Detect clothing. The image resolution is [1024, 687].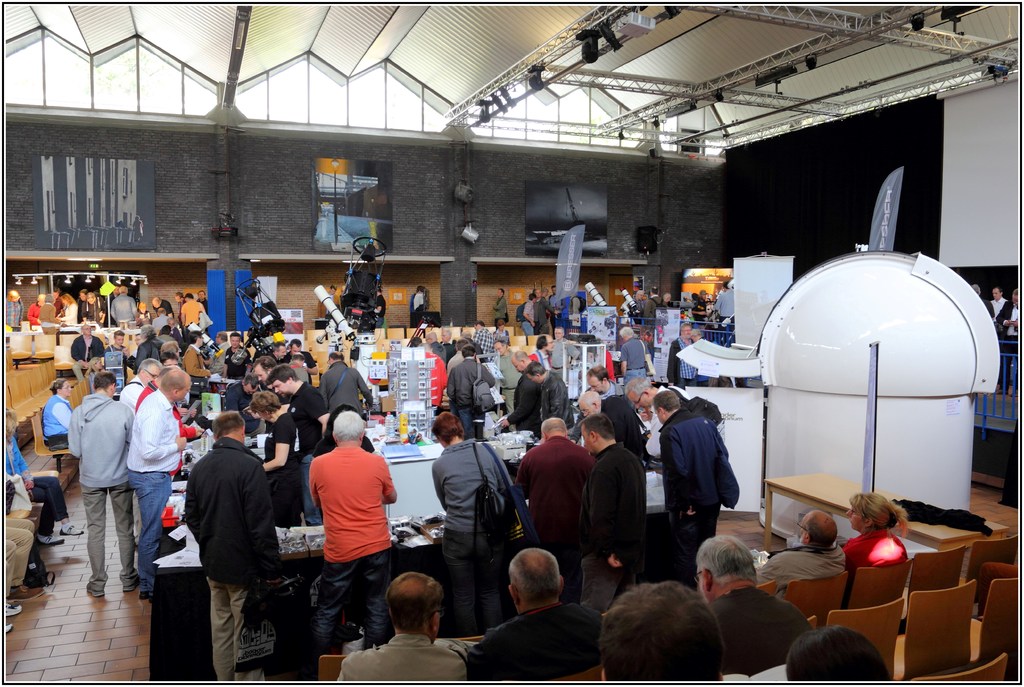
<bbox>429, 347, 447, 427</bbox>.
